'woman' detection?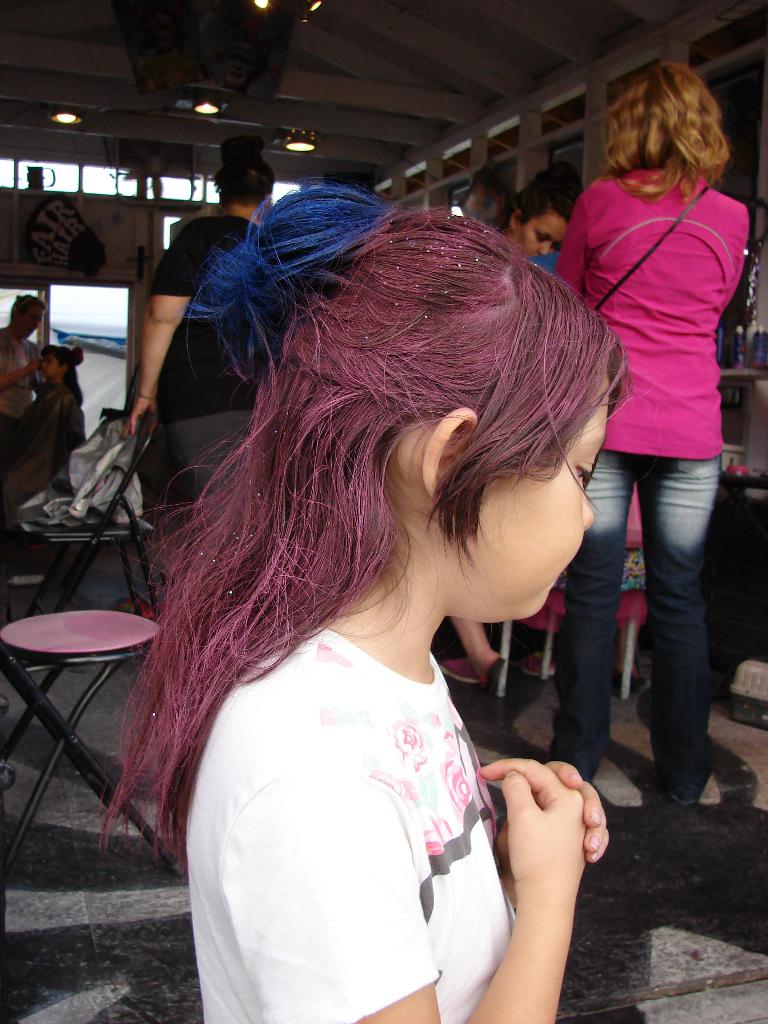
<bbox>429, 162, 585, 694</bbox>
